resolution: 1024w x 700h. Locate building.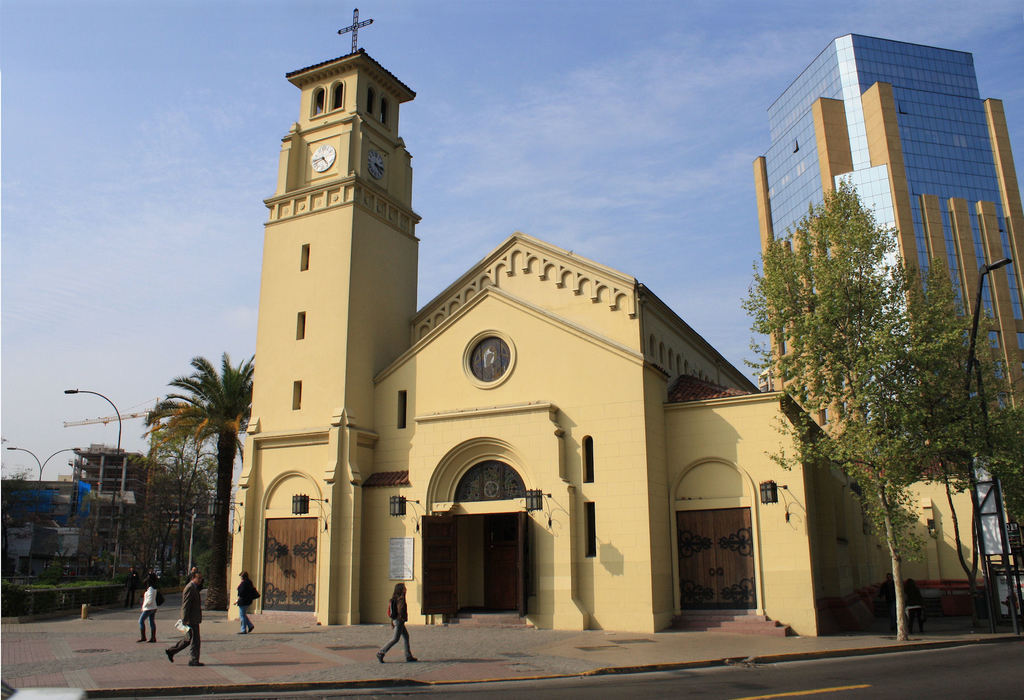
pyautogui.locateOnScreen(753, 33, 1023, 605).
